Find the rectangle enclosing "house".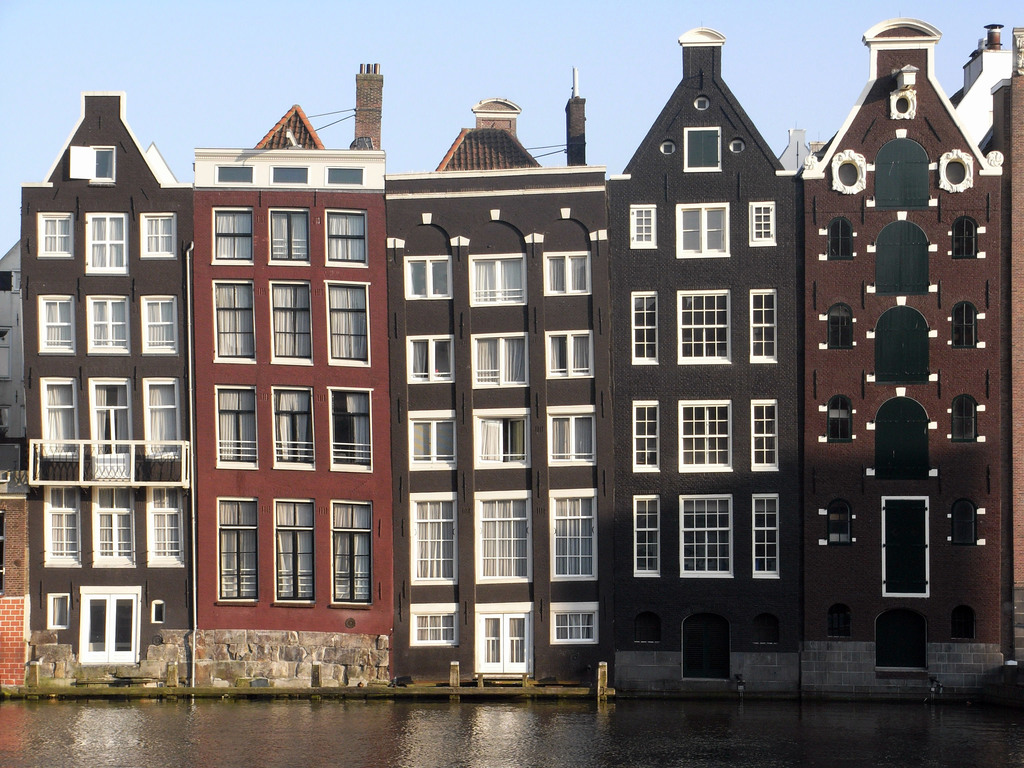
191/63/394/694.
